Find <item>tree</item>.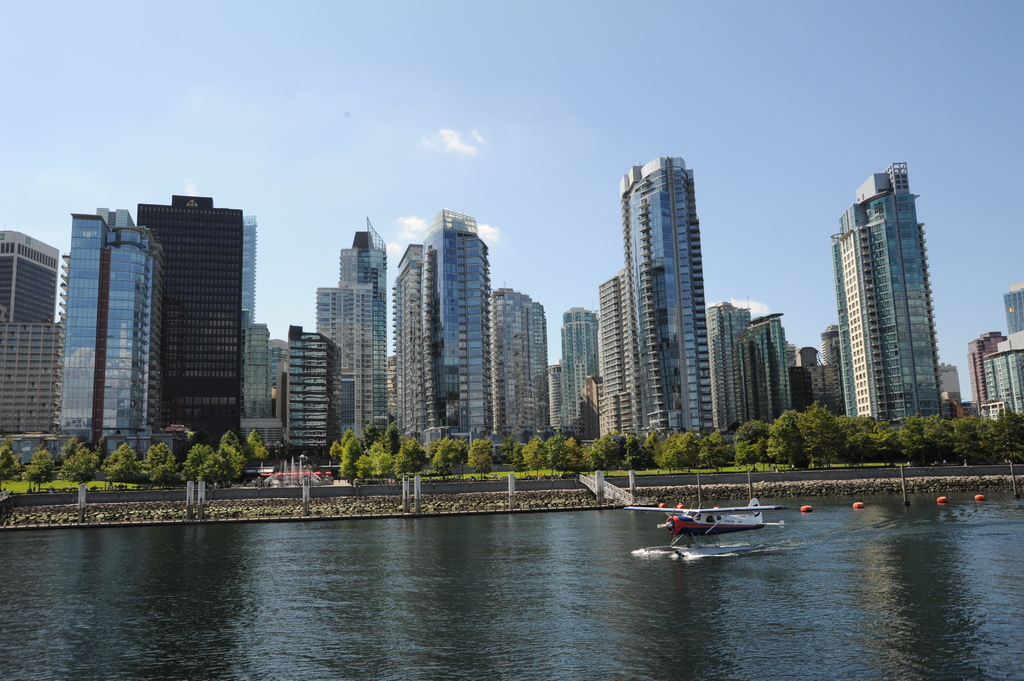
l=751, t=403, r=810, b=473.
